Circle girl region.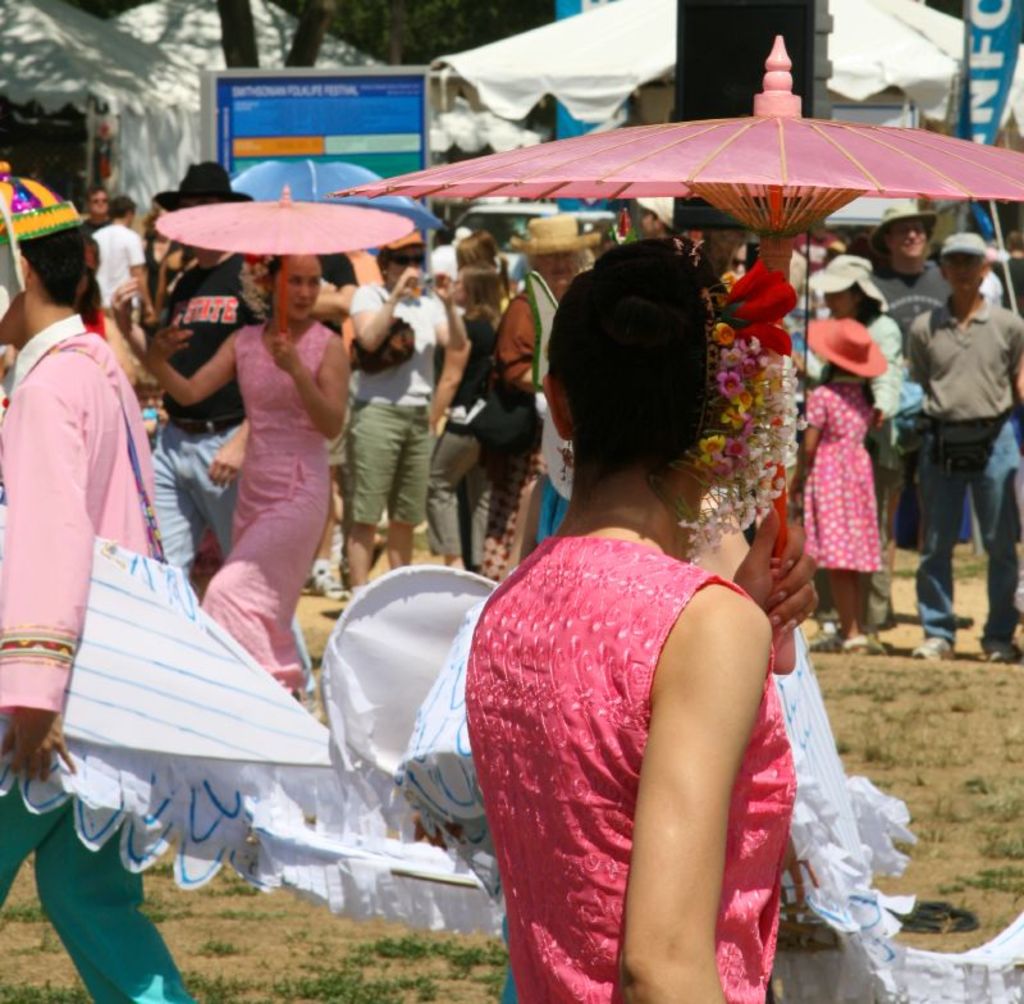
Region: <bbox>466, 225, 824, 1003</bbox>.
